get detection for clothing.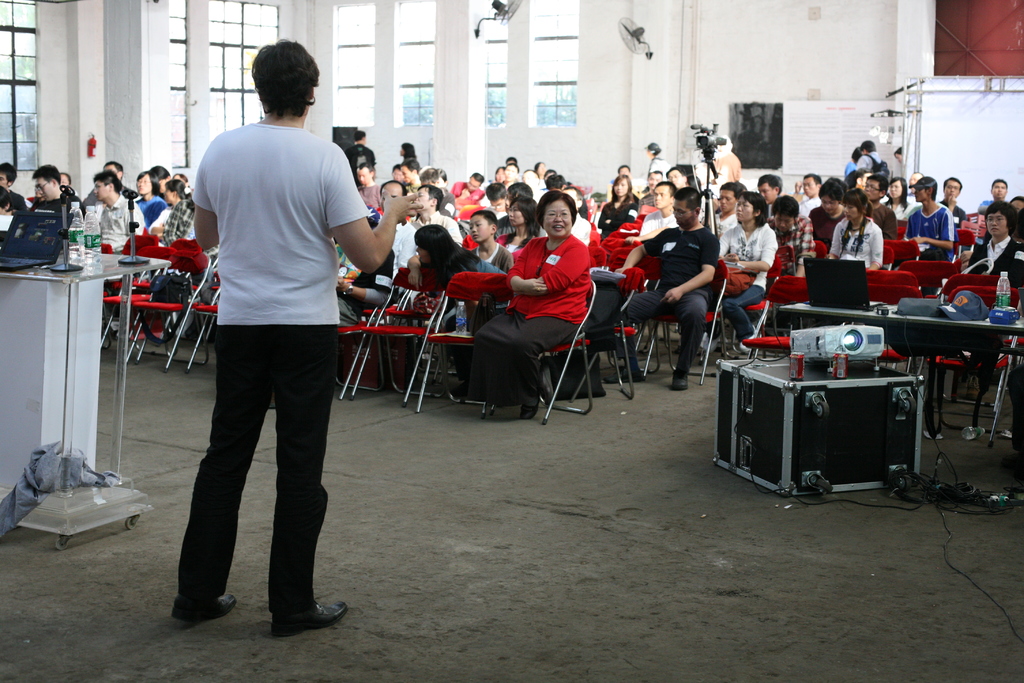
Detection: bbox=(6, 188, 26, 210).
